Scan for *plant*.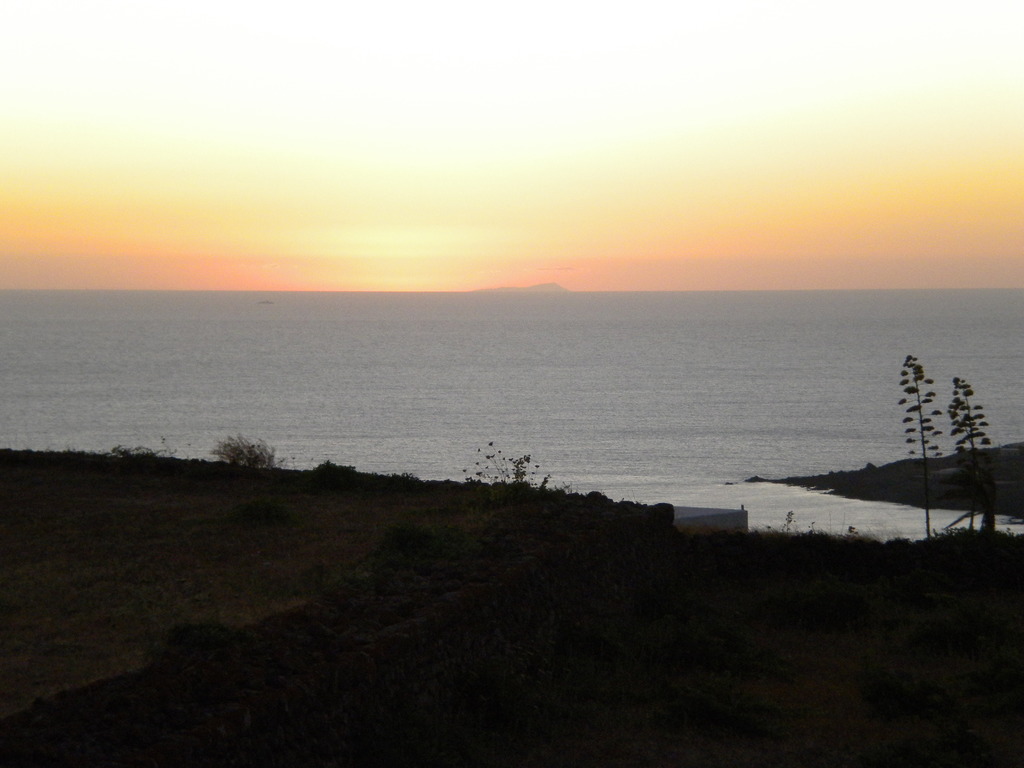
Scan result: [782,501,797,543].
